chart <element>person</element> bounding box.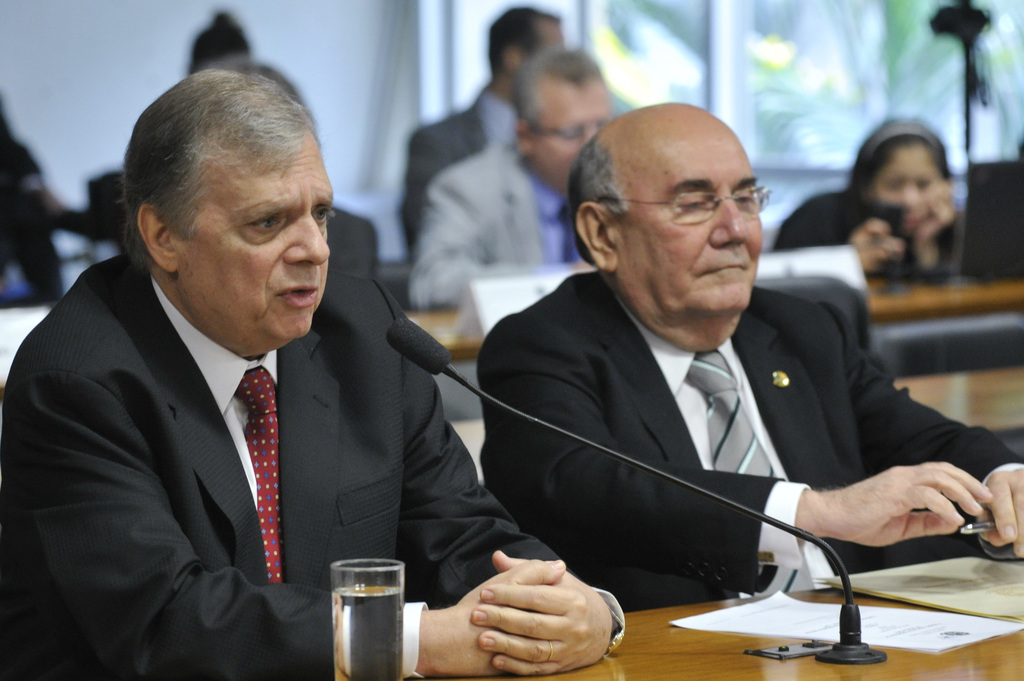
Charted: {"x1": 398, "y1": 3, "x2": 579, "y2": 283}.
